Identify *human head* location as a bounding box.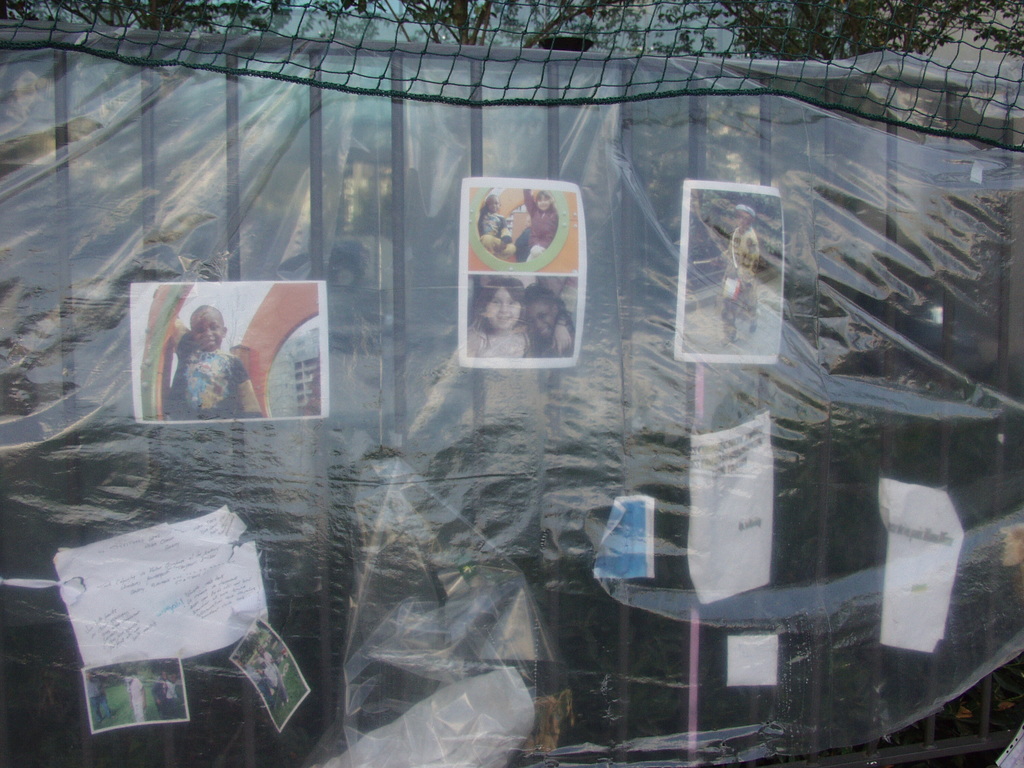
[733,207,755,227].
